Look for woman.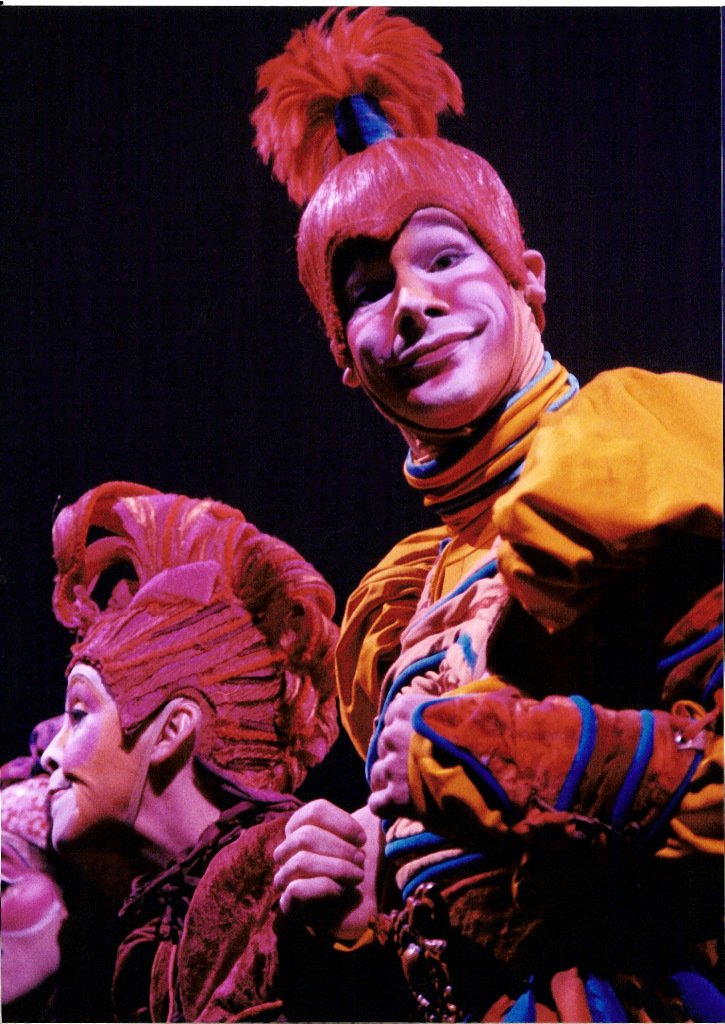
Found: 41, 482, 335, 1017.
